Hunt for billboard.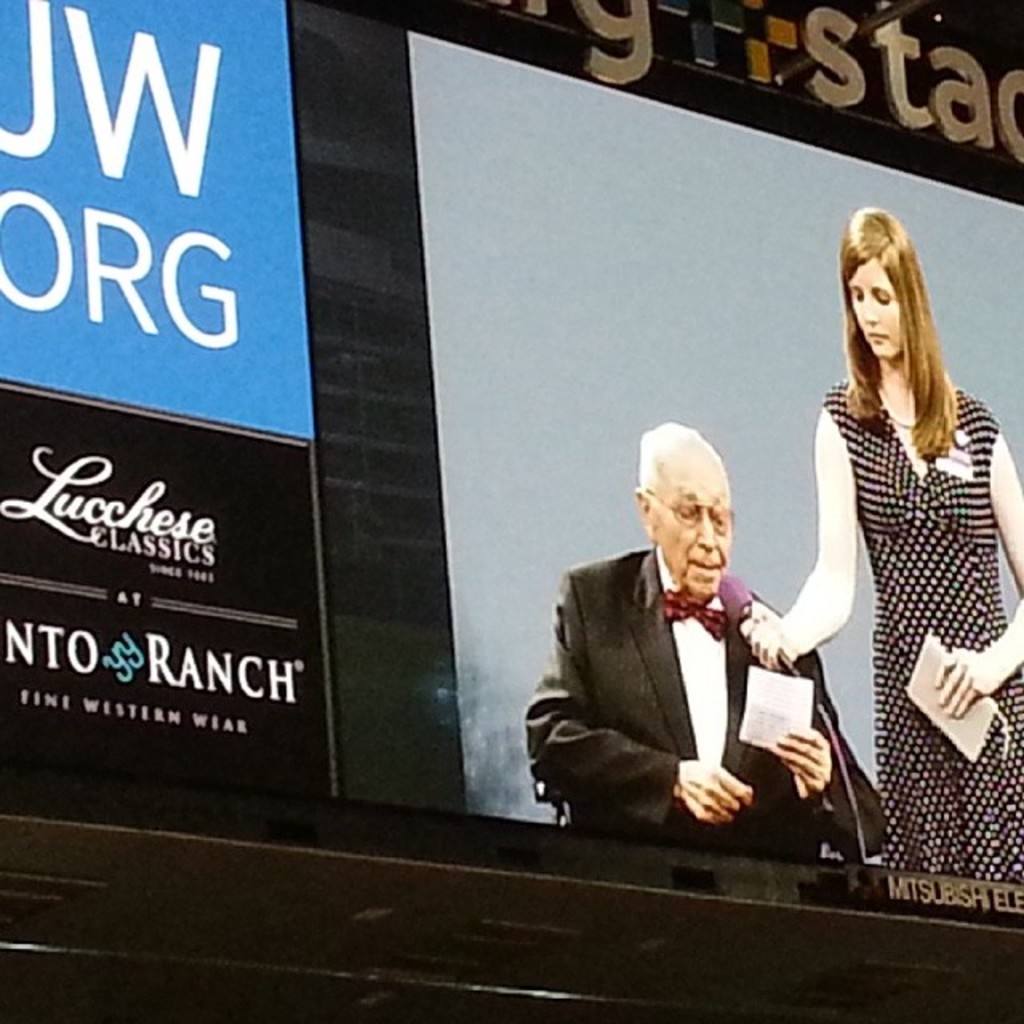
Hunted down at 0:0:347:830.
